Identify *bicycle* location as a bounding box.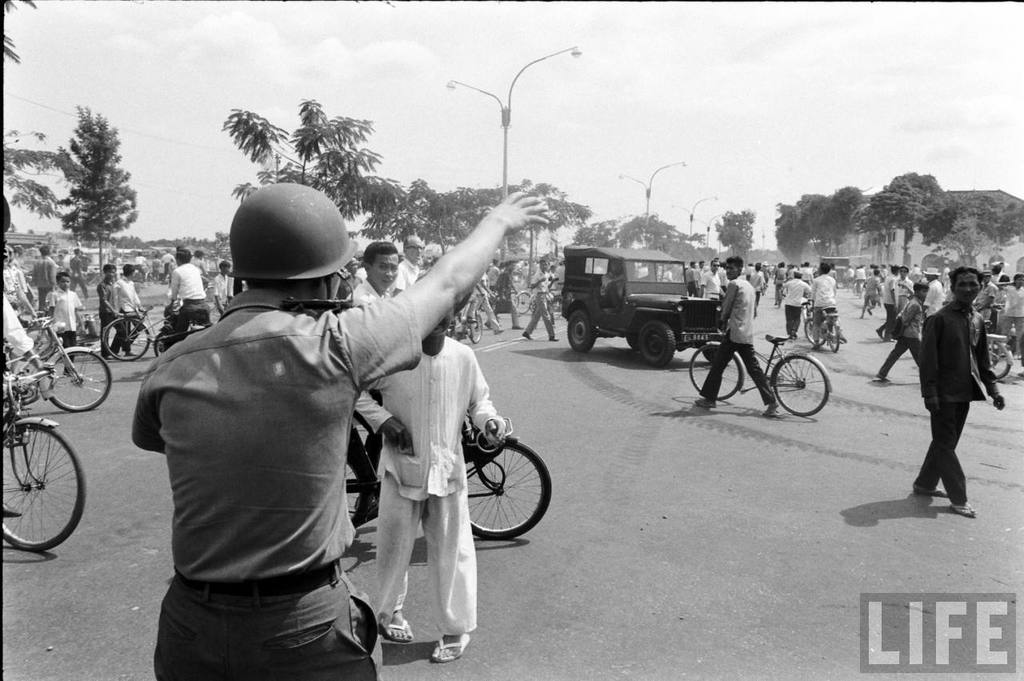
locate(695, 314, 841, 419).
